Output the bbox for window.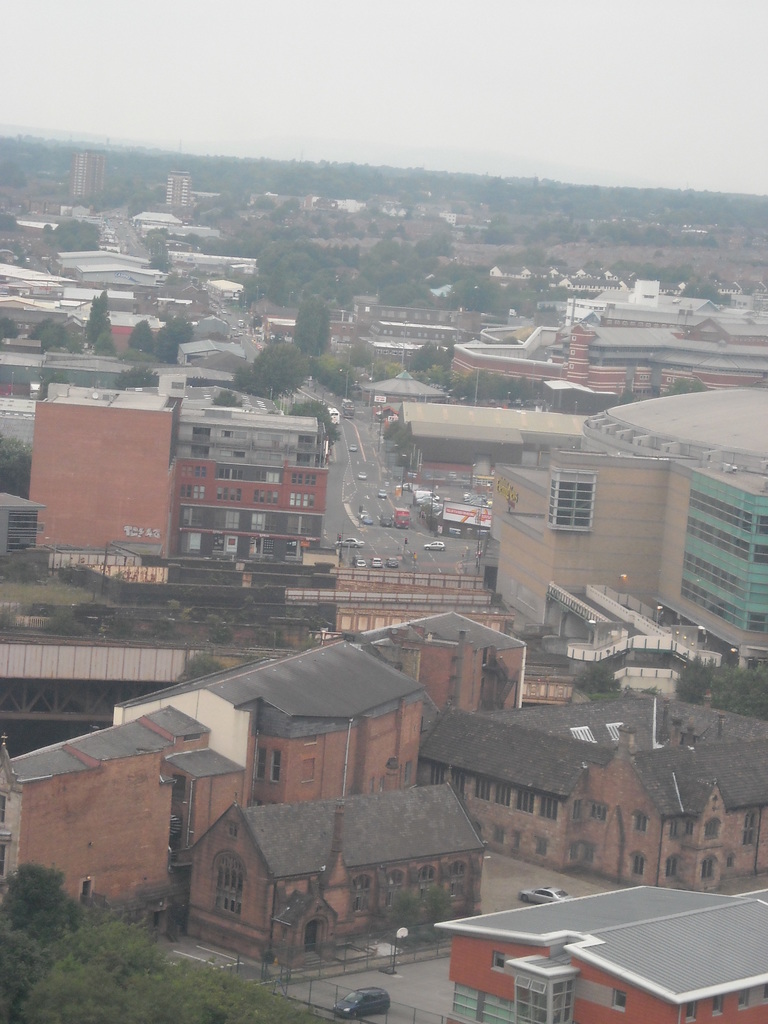
684 1002 696 1021.
